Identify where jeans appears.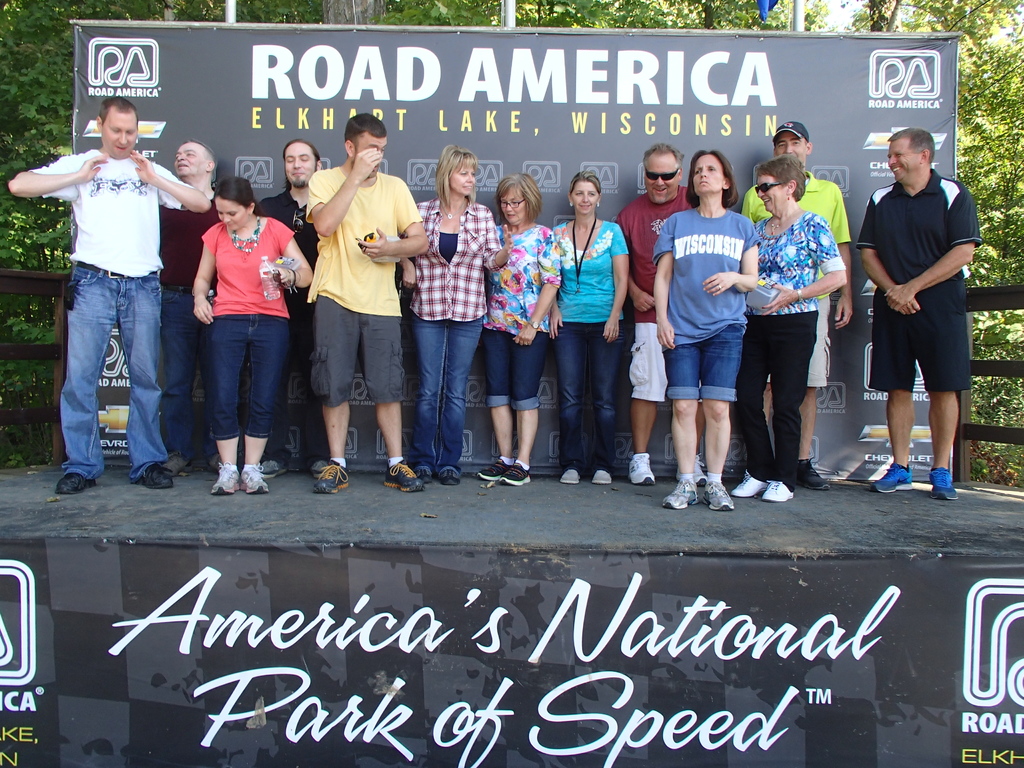
Appears at box(205, 314, 292, 443).
